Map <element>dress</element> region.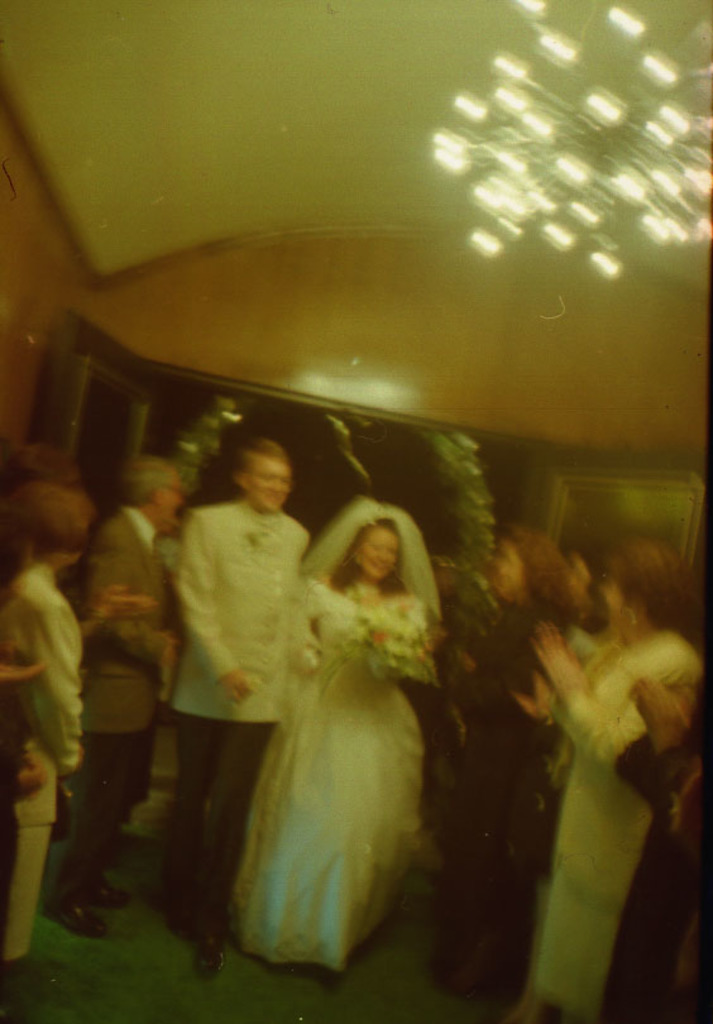
Mapped to locate(225, 516, 436, 972).
